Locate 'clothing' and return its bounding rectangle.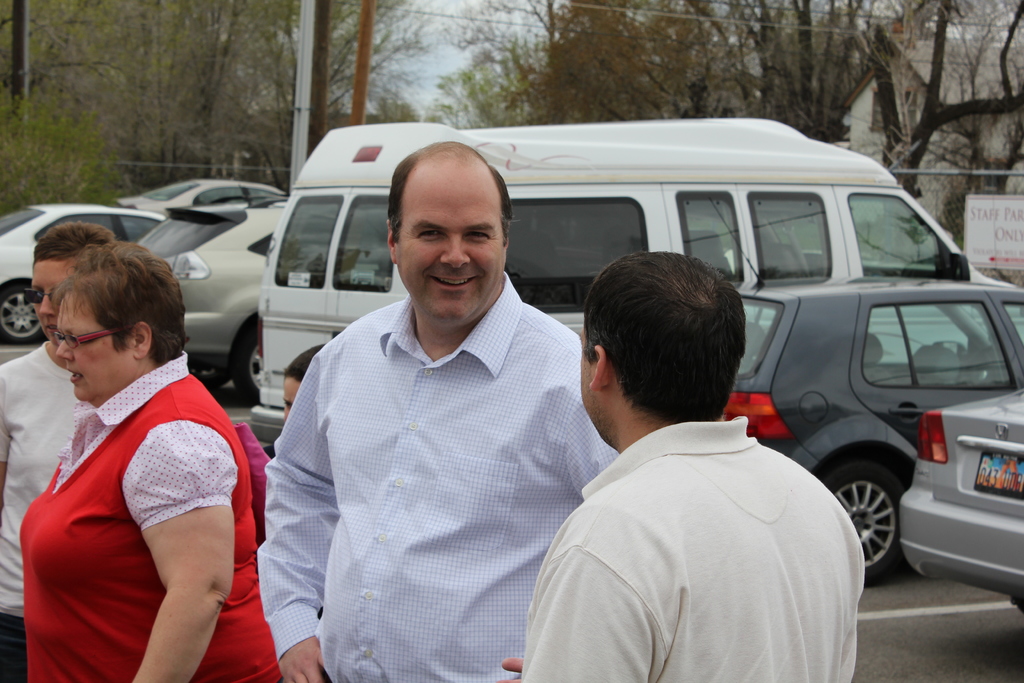
[518,411,867,682].
